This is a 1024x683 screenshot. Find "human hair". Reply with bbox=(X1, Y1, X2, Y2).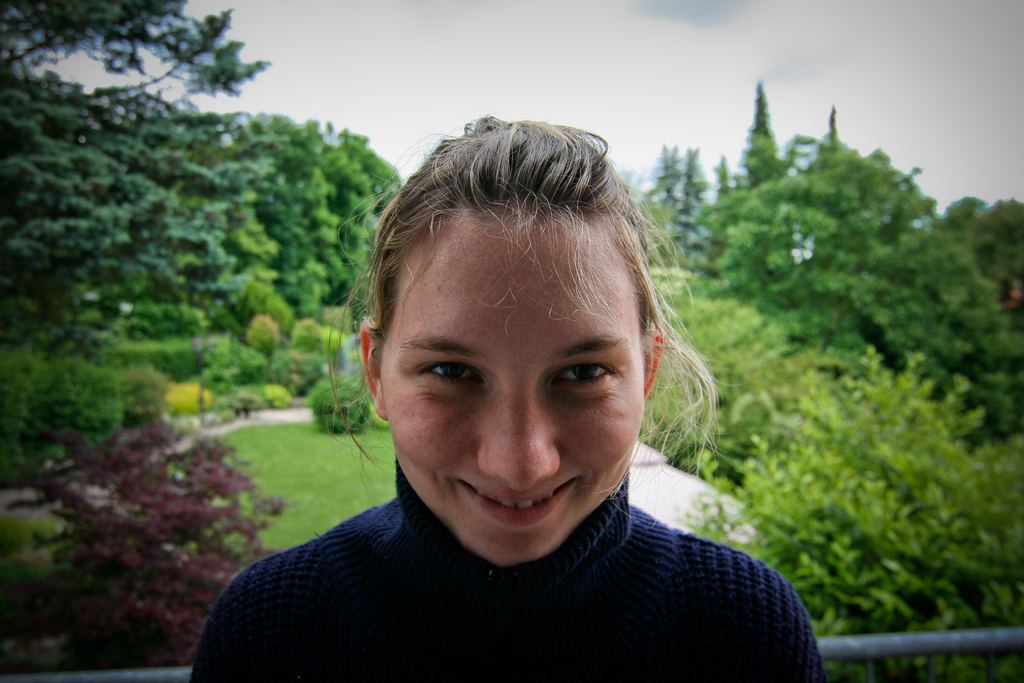
bbox=(343, 102, 669, 476).
